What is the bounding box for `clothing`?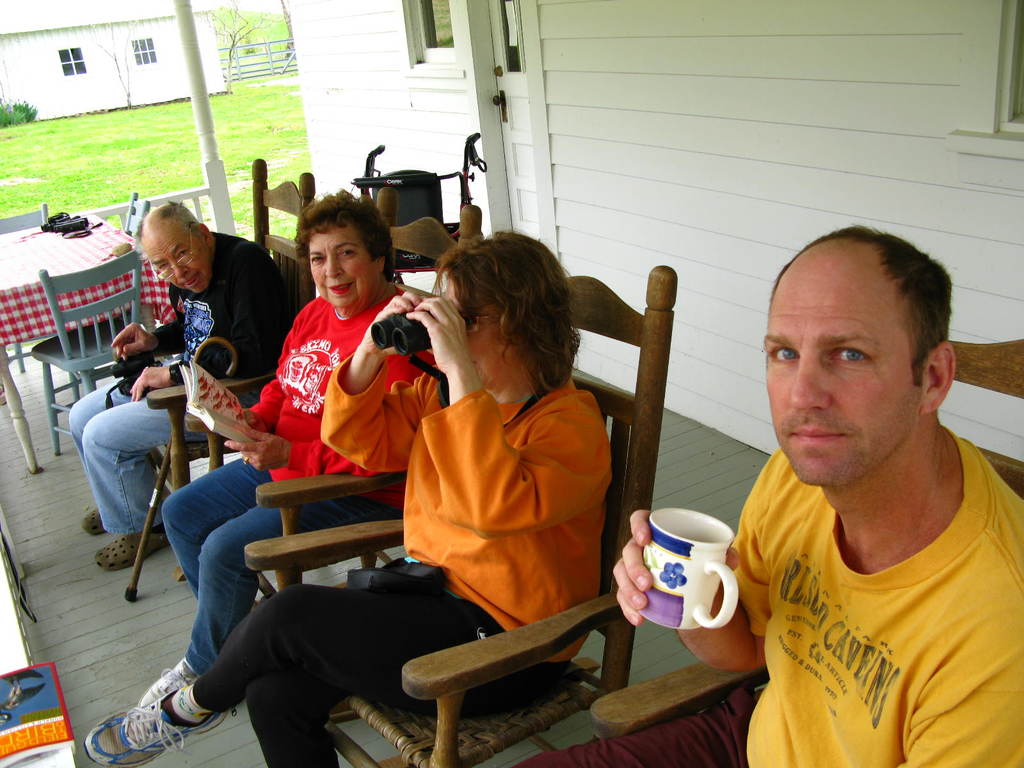
{"left": 723, "top": 400, "right": 1016, "bottom": 763}.
